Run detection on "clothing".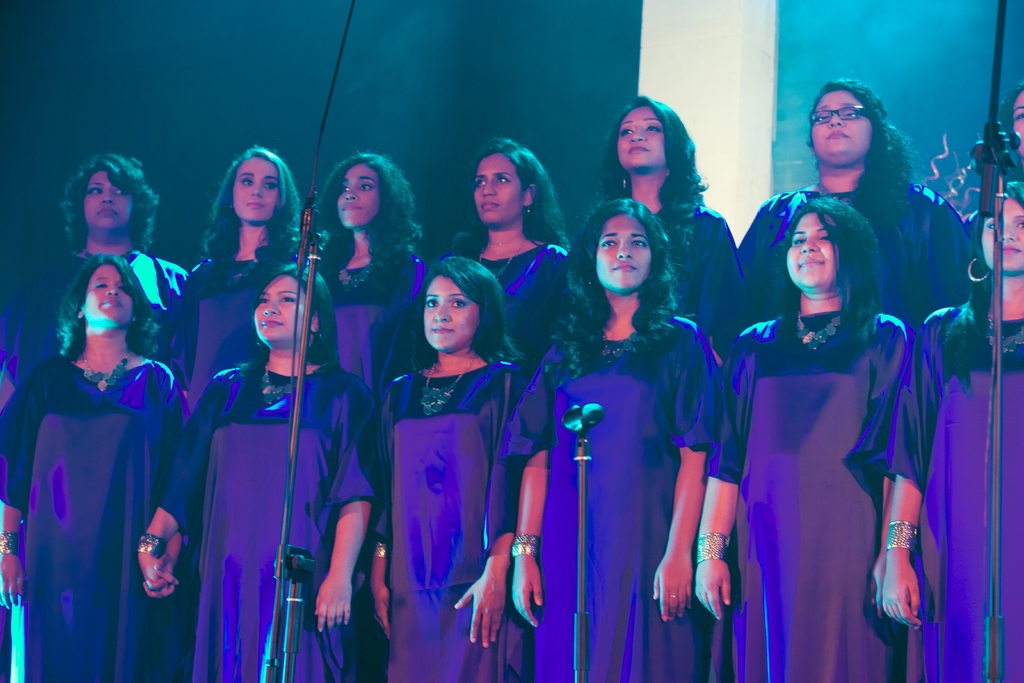
Result: select_region(358, 377, 534, 681).
